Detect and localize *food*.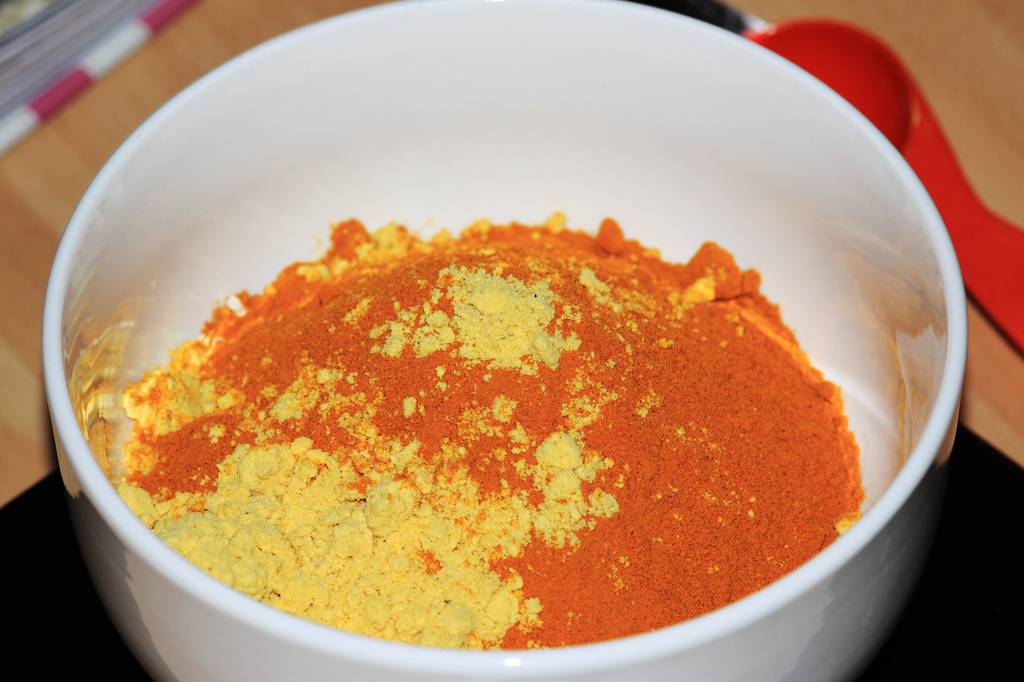
Localized at (x1=144, y1=231, x2=804, y2=626).
